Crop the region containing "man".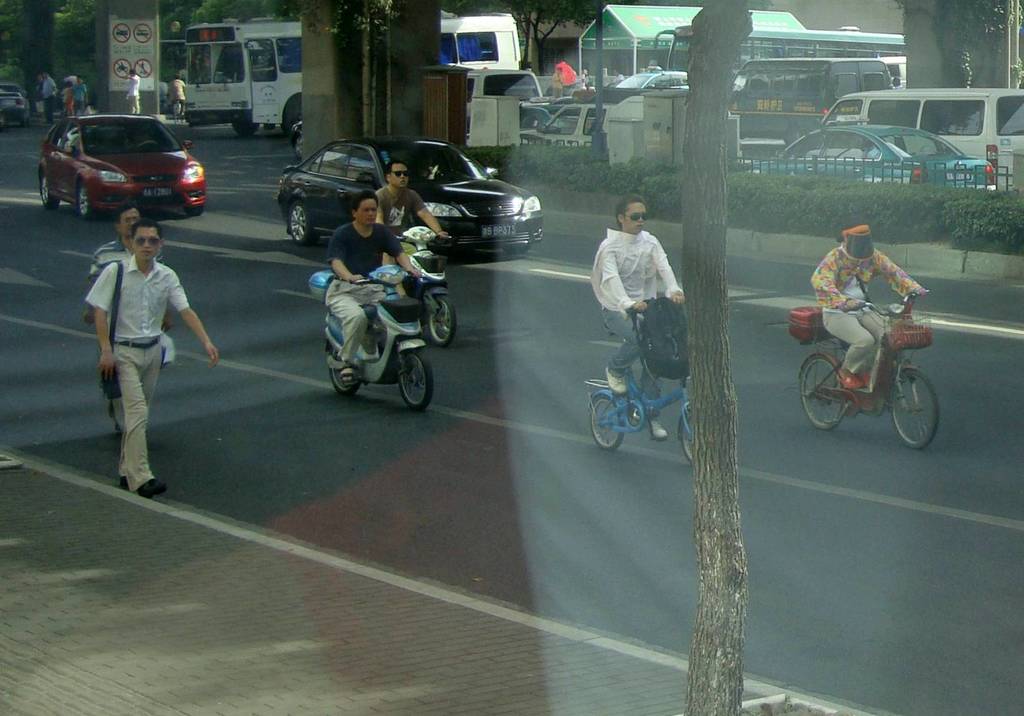
Crop region: left=307, top=185, right=426, bottom=384.
